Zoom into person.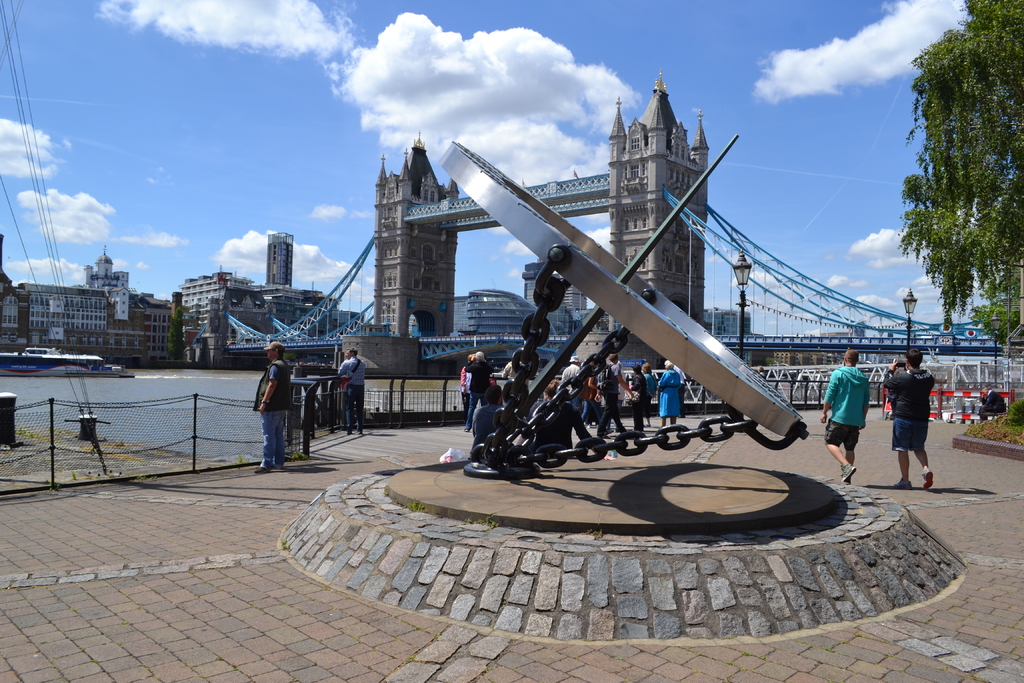
Zoom target: (561,352,584,393).
